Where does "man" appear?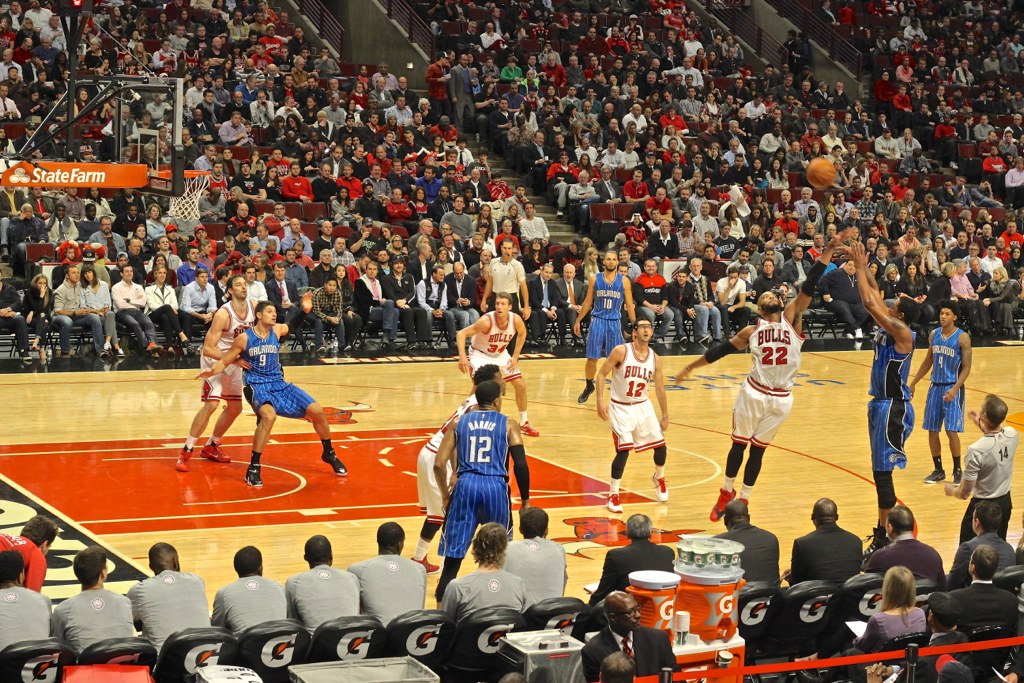
Appears at 333:146:343:162.
